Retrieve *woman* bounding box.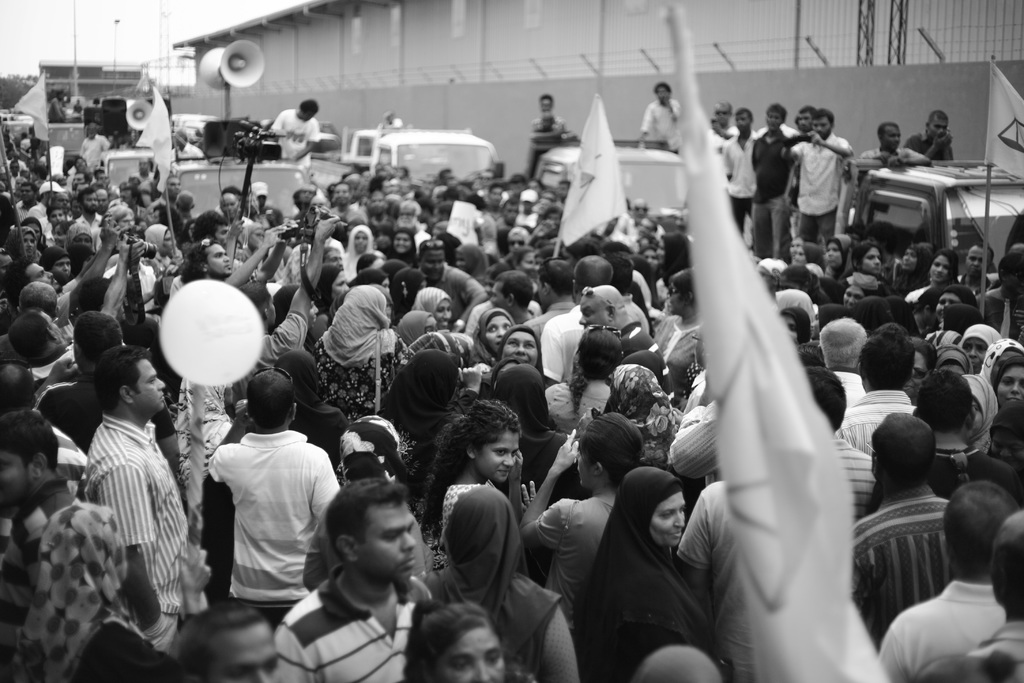
Bounding box: detection(342, 224, 379, 282).
